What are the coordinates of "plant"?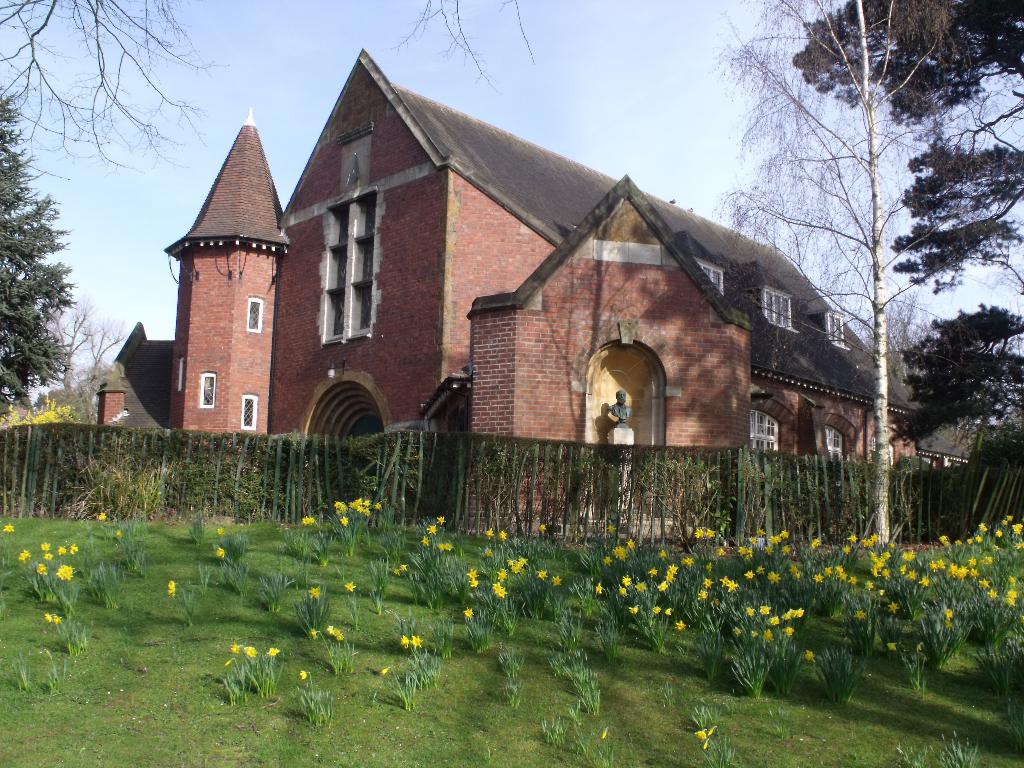
Rect(42, 641, 63, 699).
